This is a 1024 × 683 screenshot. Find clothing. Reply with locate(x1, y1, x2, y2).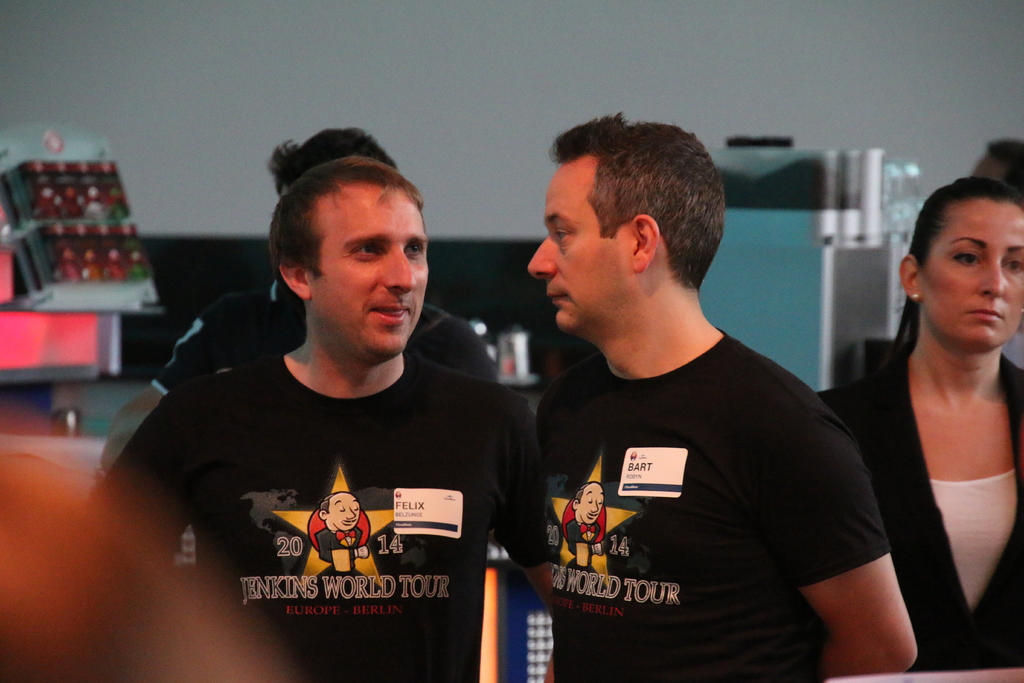
locate(813, 352, 1023, 670).
